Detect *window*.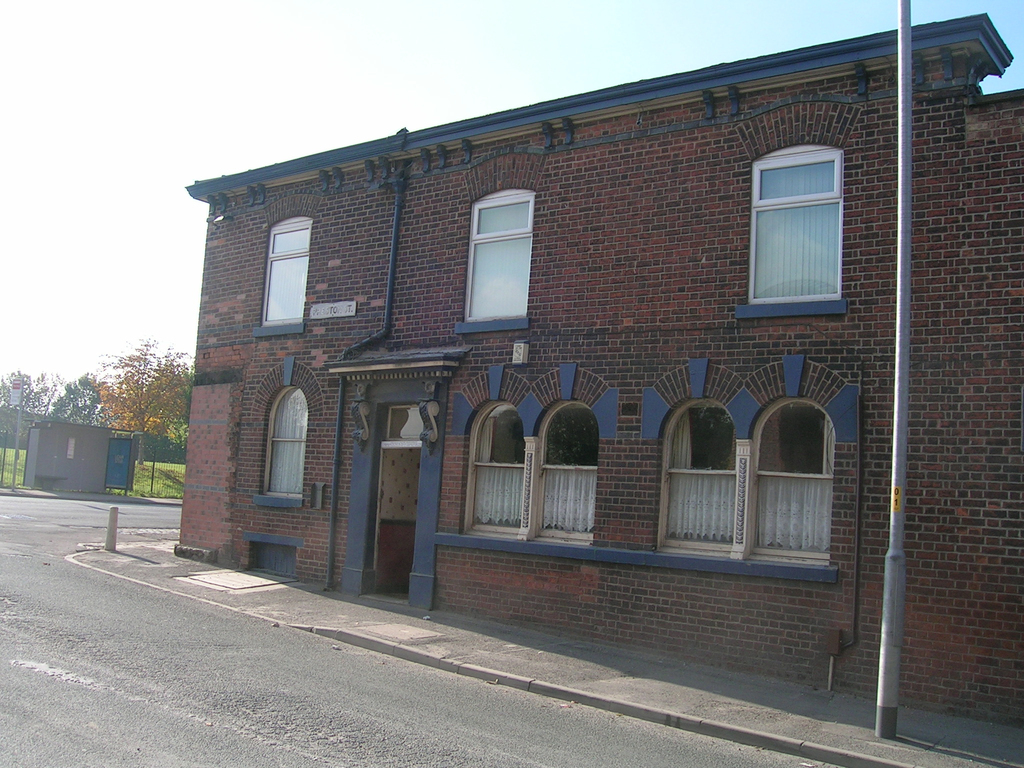
Detected at box=[657, 399, 742, 557].
